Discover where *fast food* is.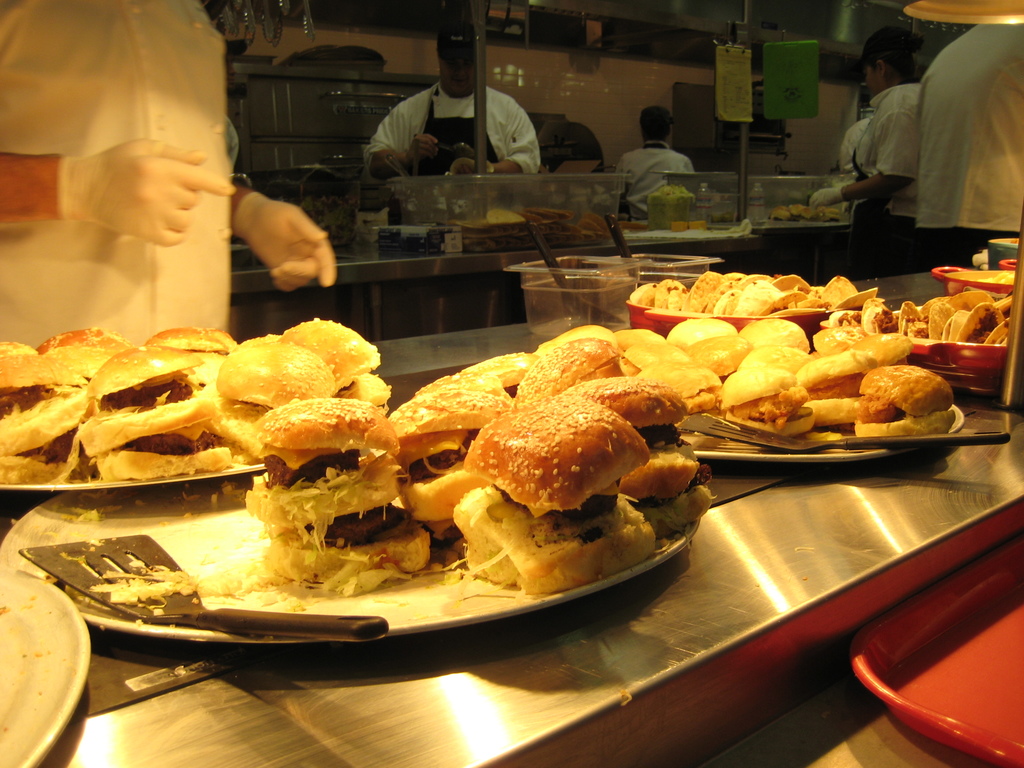
Discovered at 795 342 884 385.
